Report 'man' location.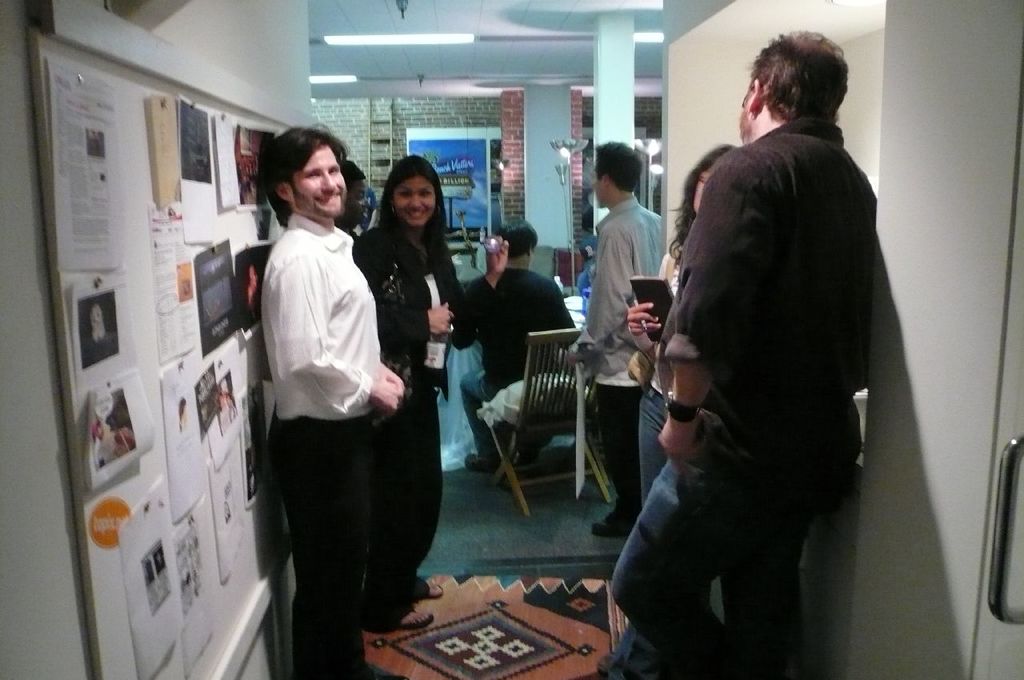
Report: 258:122:406:679.
